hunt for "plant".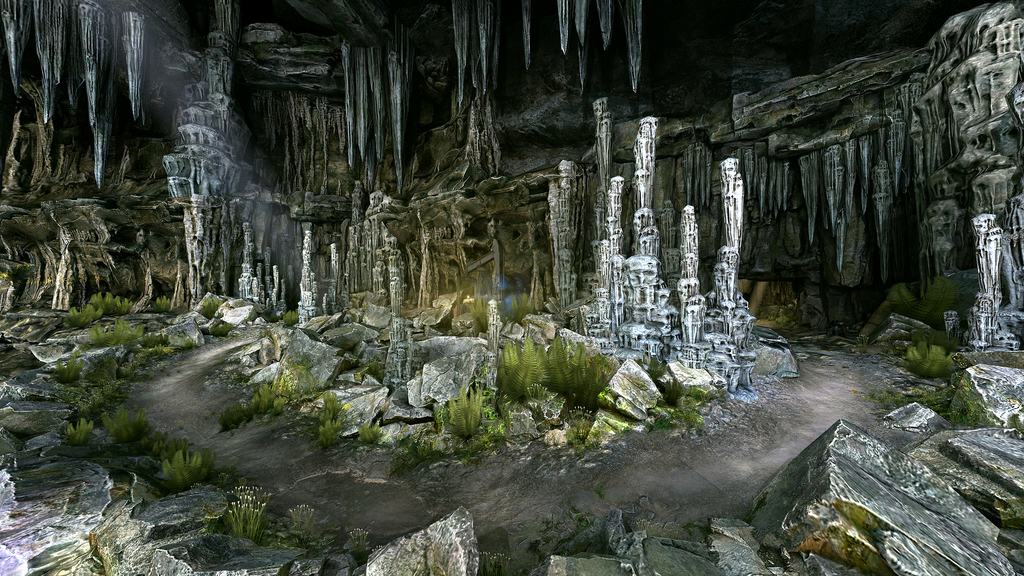
Hunted down at region(152, 445, 217, 492).
